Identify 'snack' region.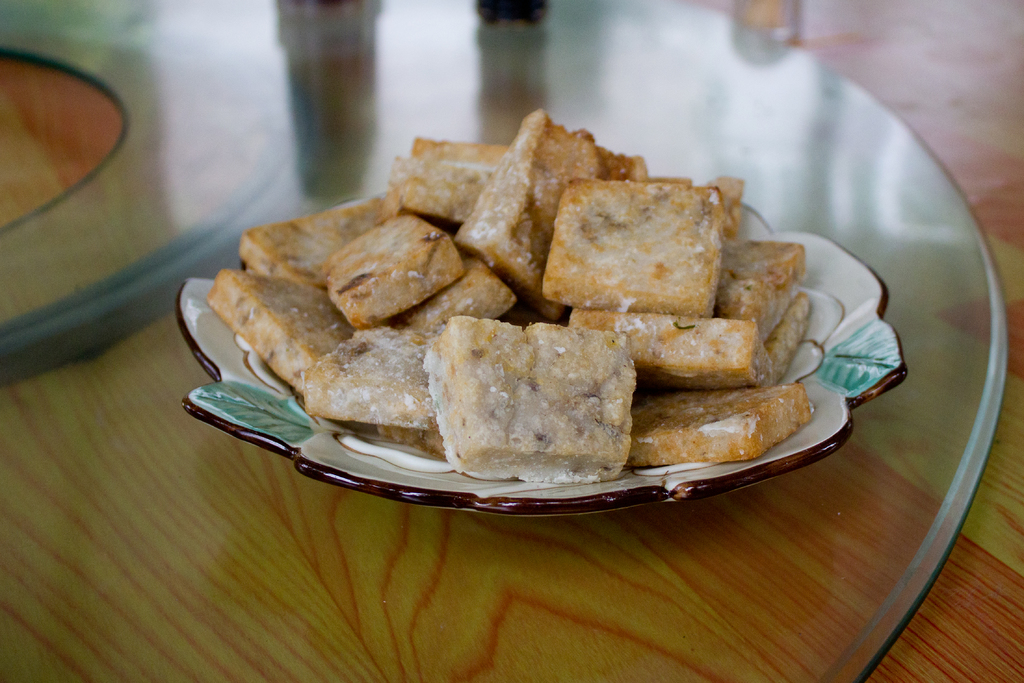
Region: detection(765, 295, 824, 374).
